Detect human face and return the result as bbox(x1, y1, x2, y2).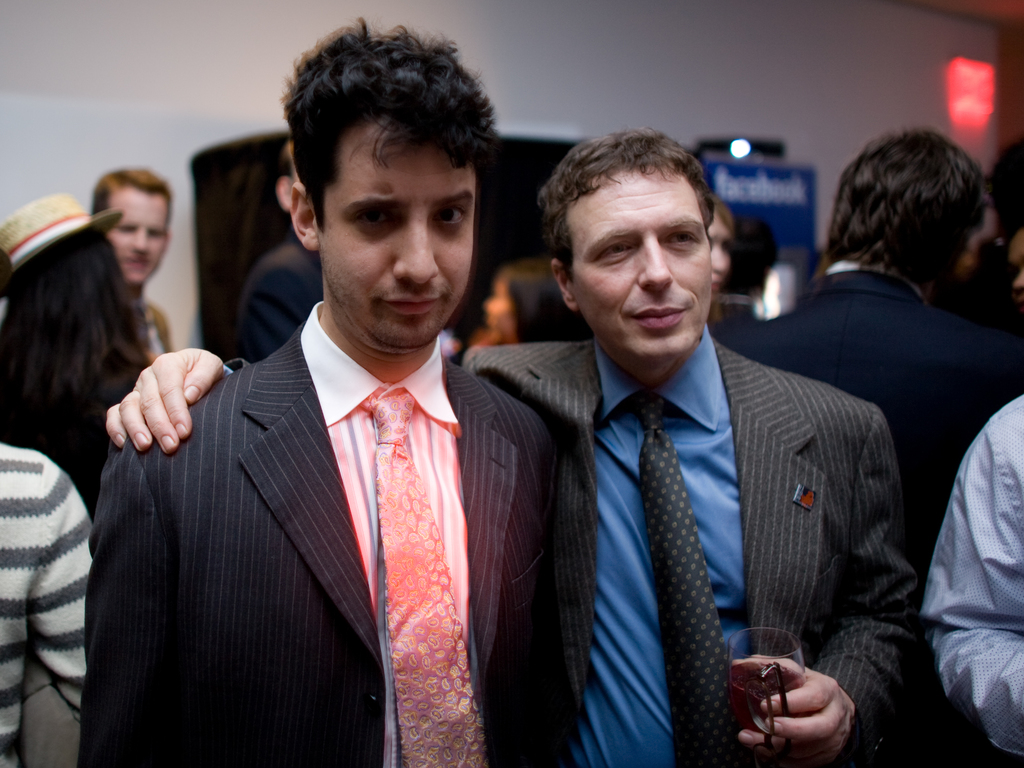
bbox(572, 171, 713, 352).
